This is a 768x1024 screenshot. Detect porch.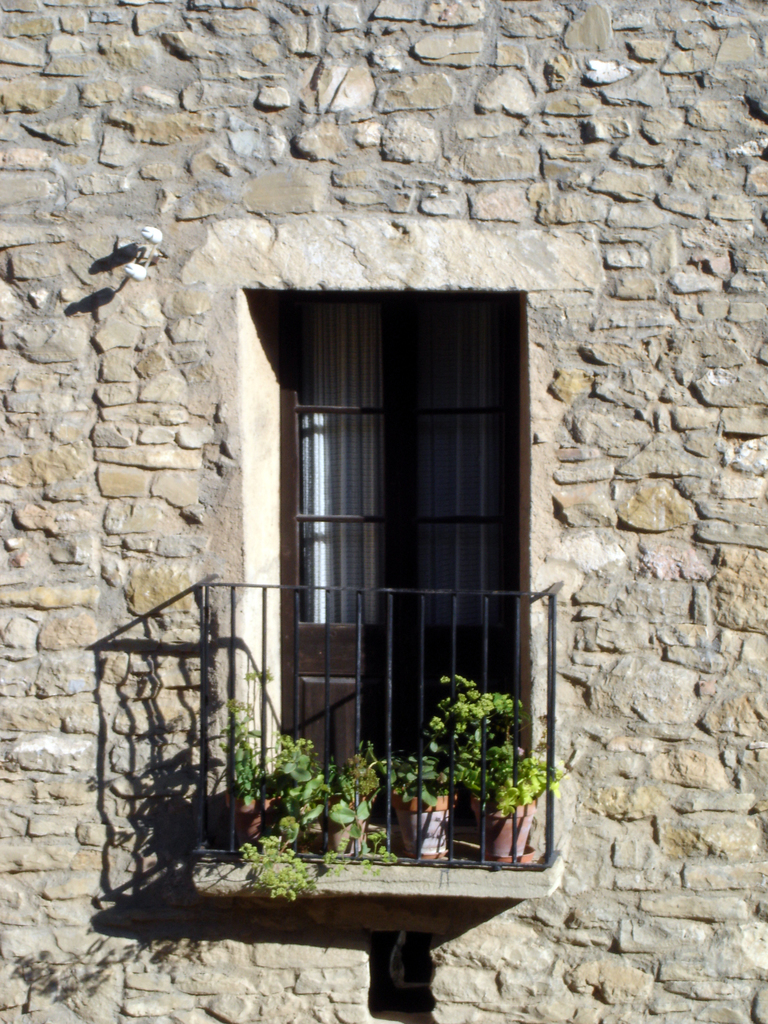
bbox(209, 582, 577, 902).
